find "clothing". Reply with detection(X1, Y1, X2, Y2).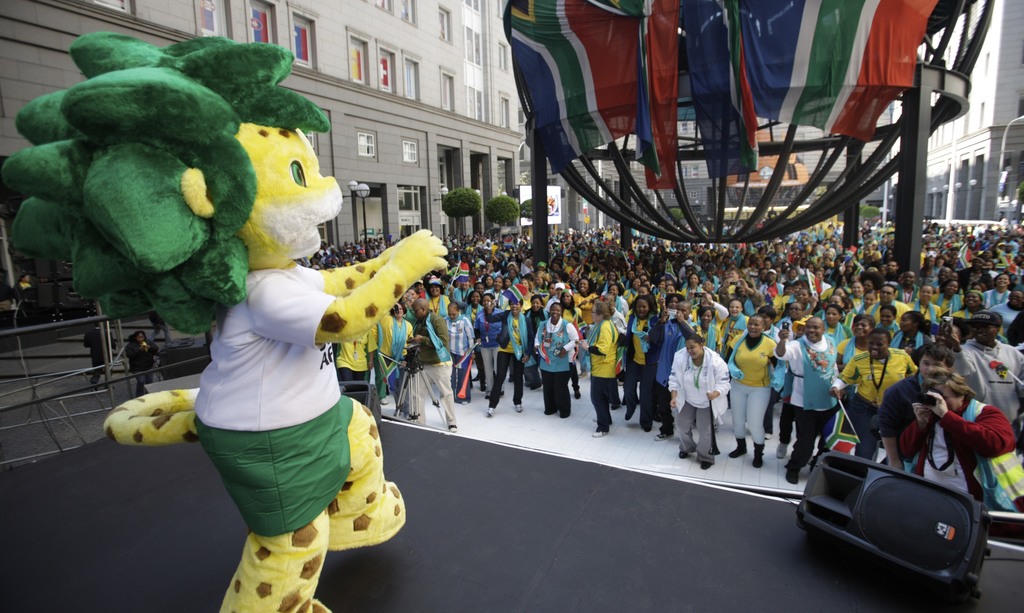
detection(721, 317, 745, 349).
